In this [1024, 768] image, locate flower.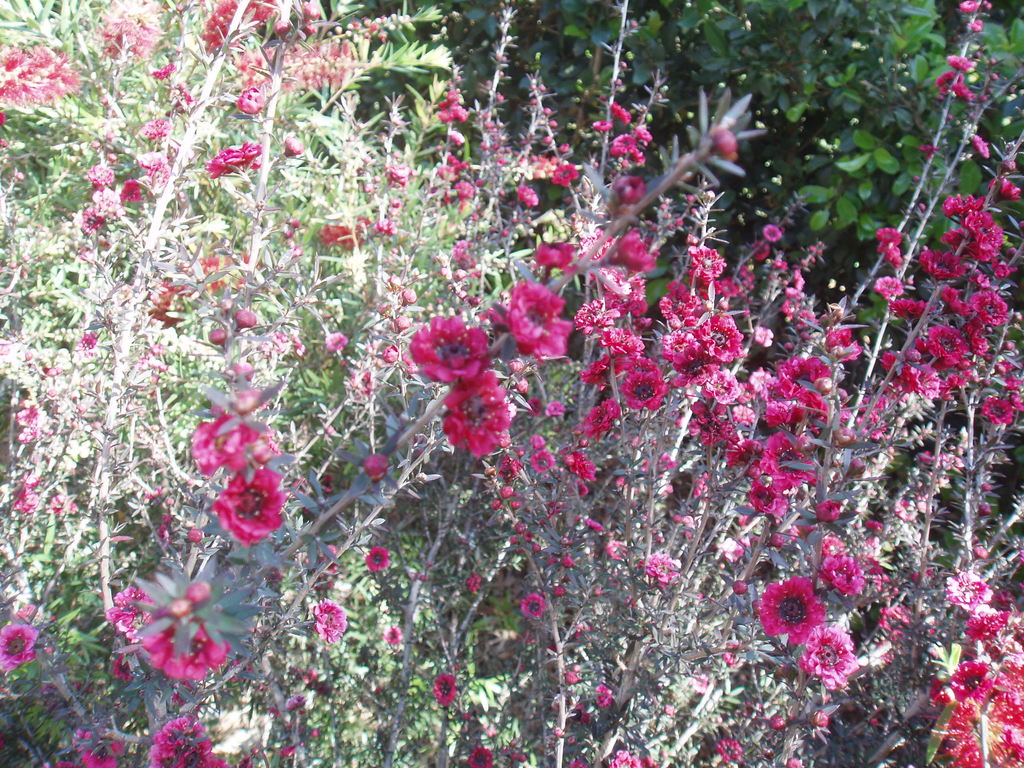
Bounding box: 576:452:597:487.
